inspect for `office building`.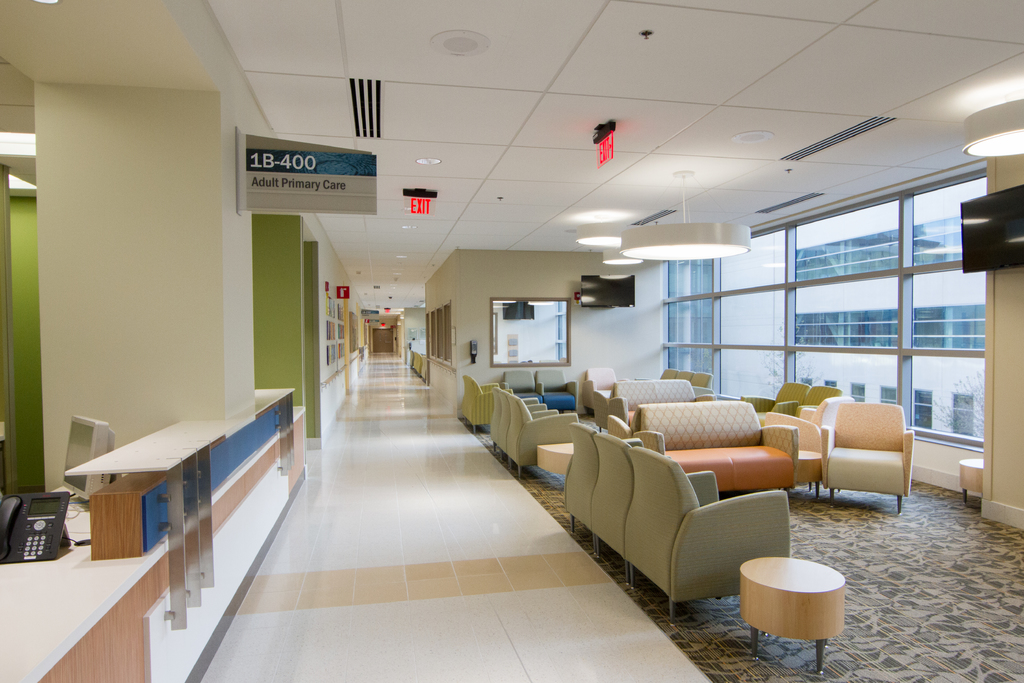
Inspection: <box>92,12,923,675</box>.
